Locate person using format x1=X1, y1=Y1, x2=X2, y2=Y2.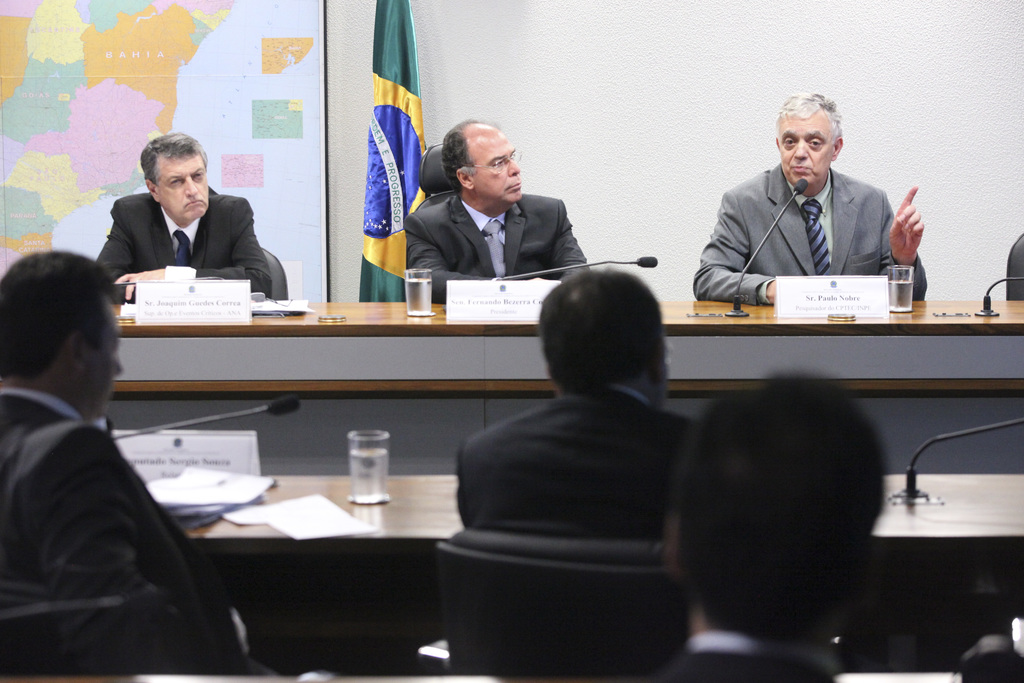
x1=103, y1=131, x2=275, y2=298.
